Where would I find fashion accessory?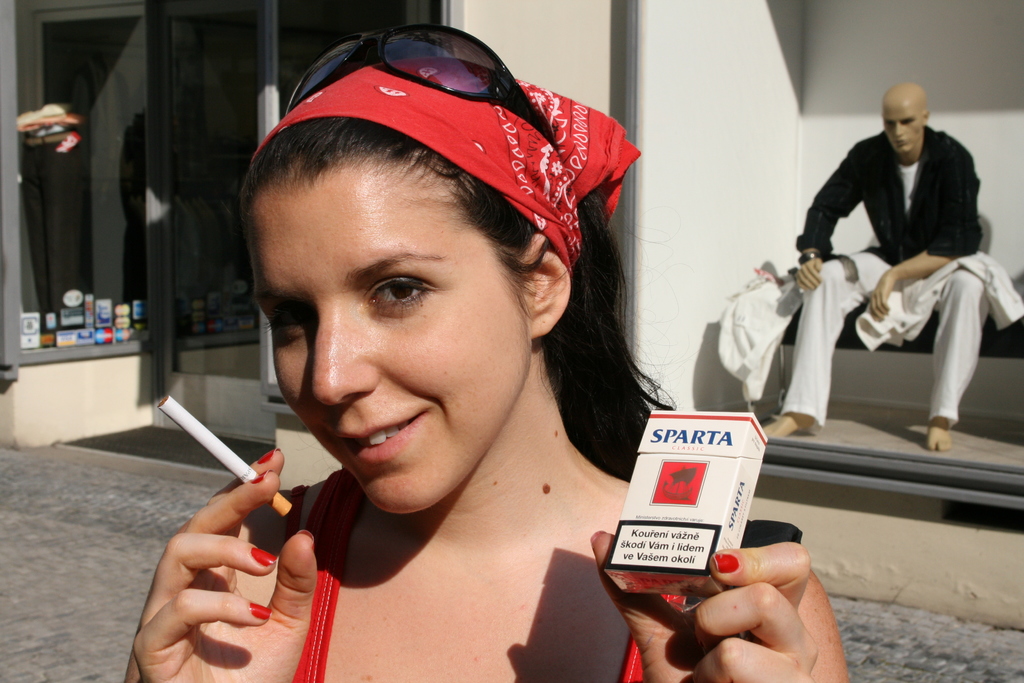
At (left=252, top=603, right=271, bottom=628).
